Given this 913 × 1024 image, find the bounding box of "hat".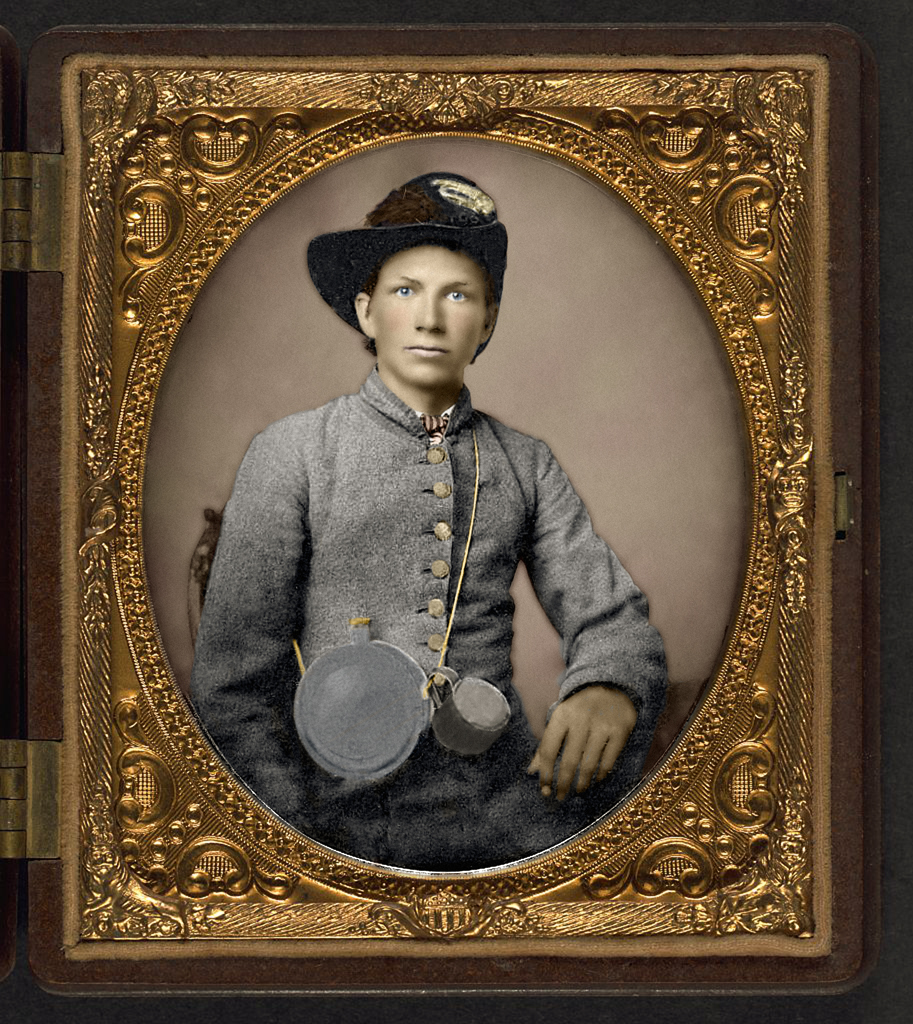
box=[300, 174, 498, 364].
